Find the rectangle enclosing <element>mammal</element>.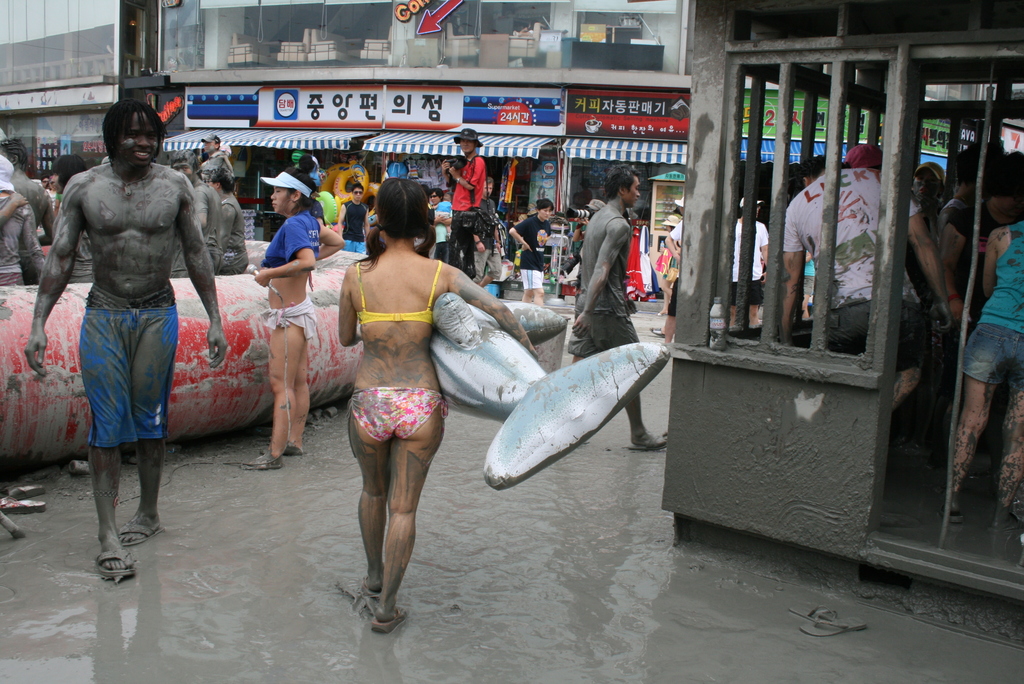
x1=341, y1=183, x2=372, y2=252.
